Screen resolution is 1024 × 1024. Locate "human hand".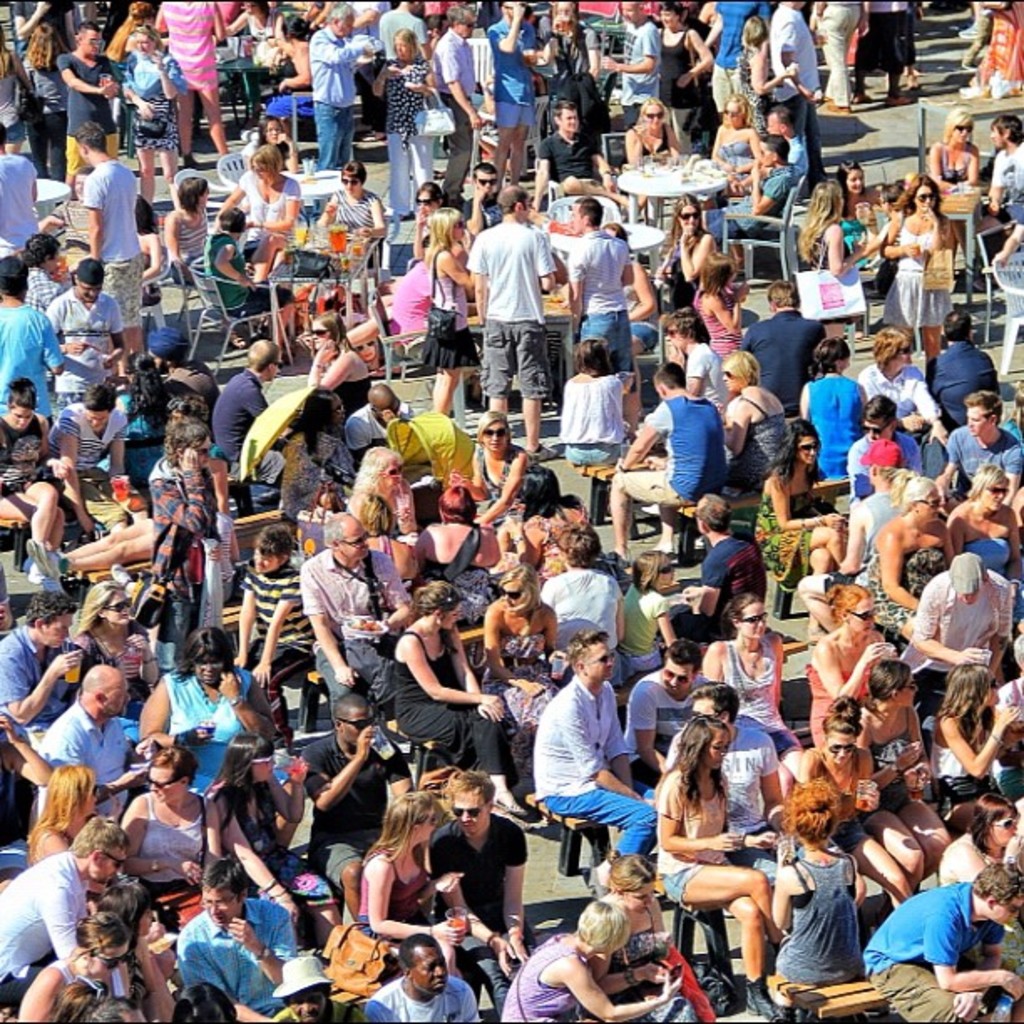
bbox=(49, 643, 84, 679).
